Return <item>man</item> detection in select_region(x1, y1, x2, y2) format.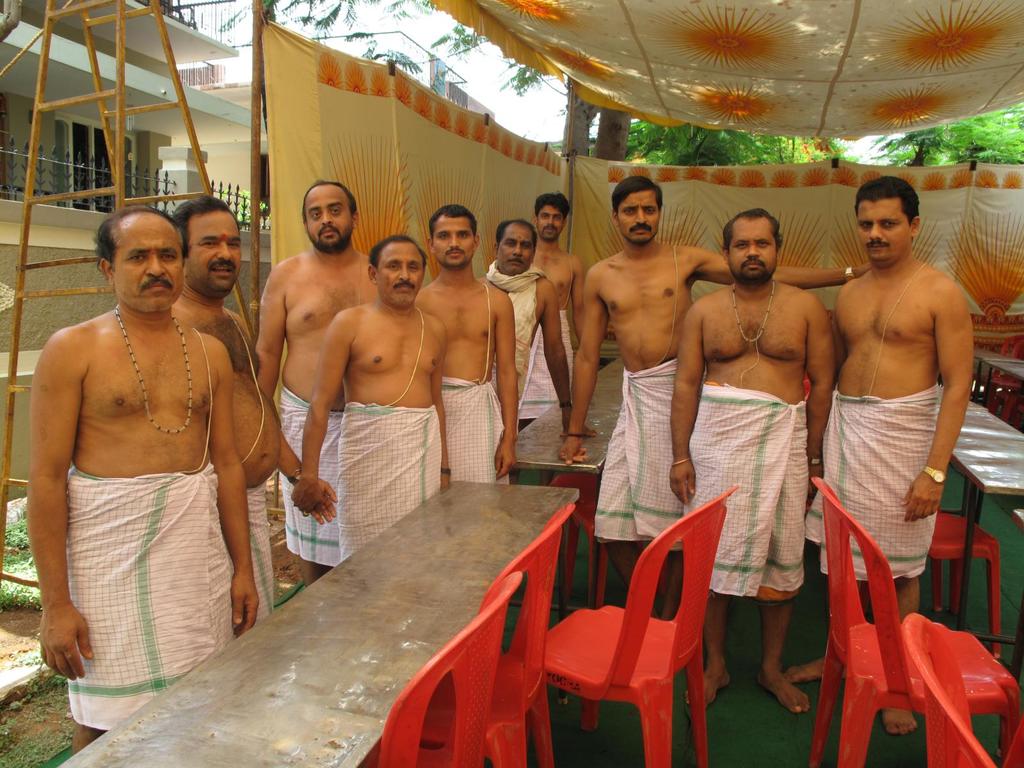
select_region(513, 190, 583, 426).
